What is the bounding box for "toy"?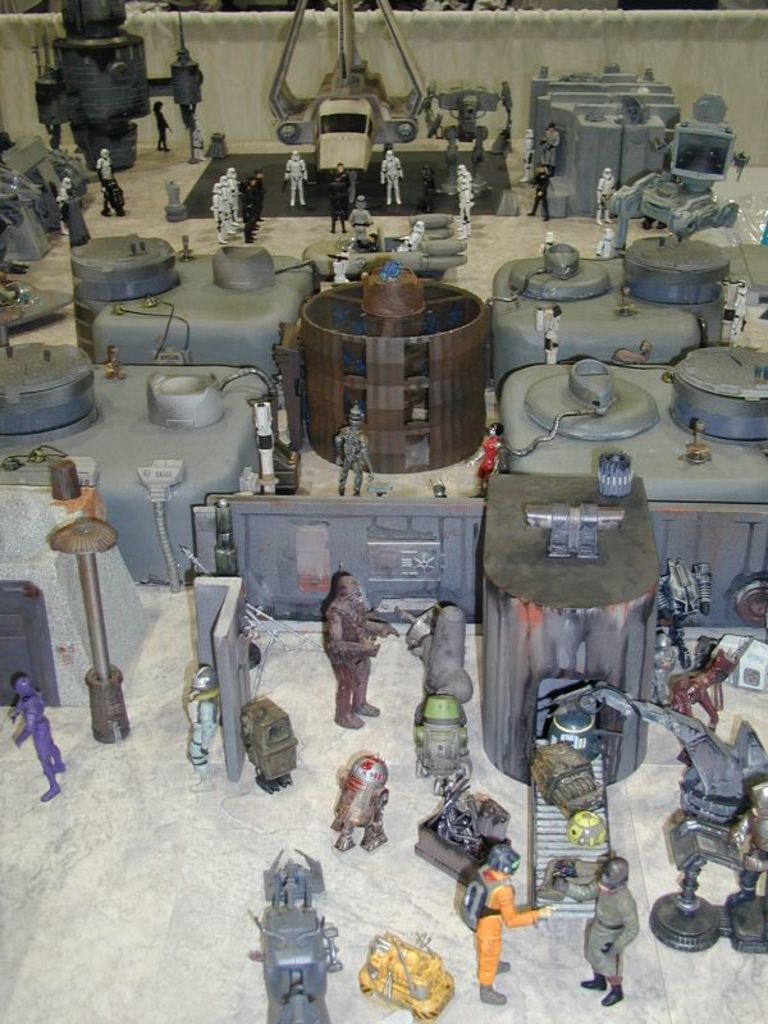
426 78 515 161.
